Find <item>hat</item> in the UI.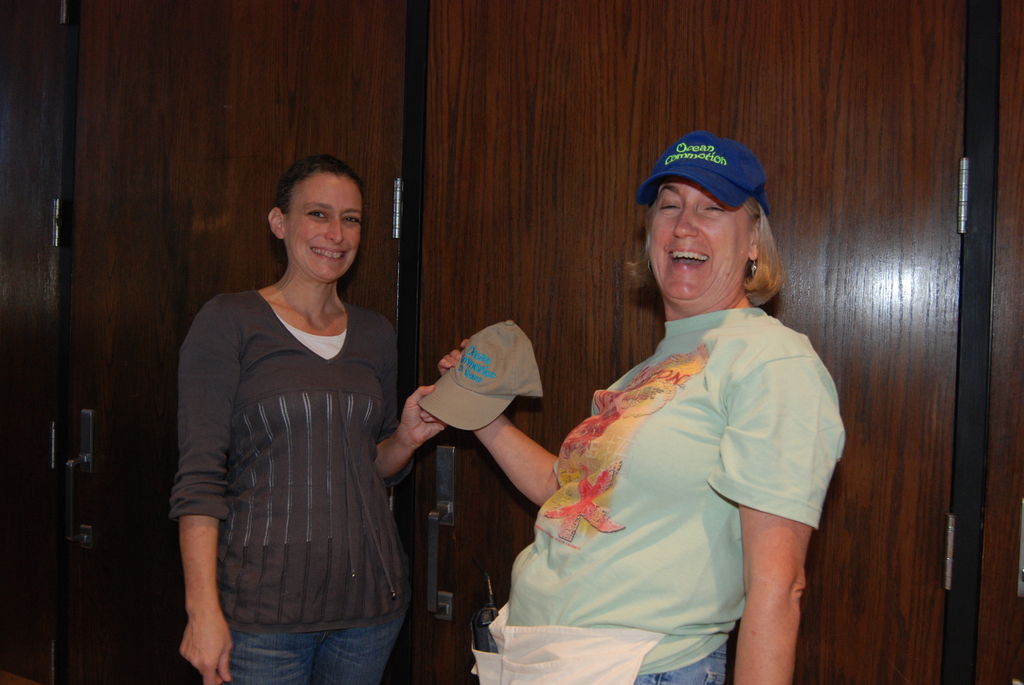
UI element at BBox(638, 130, 773, 224).
